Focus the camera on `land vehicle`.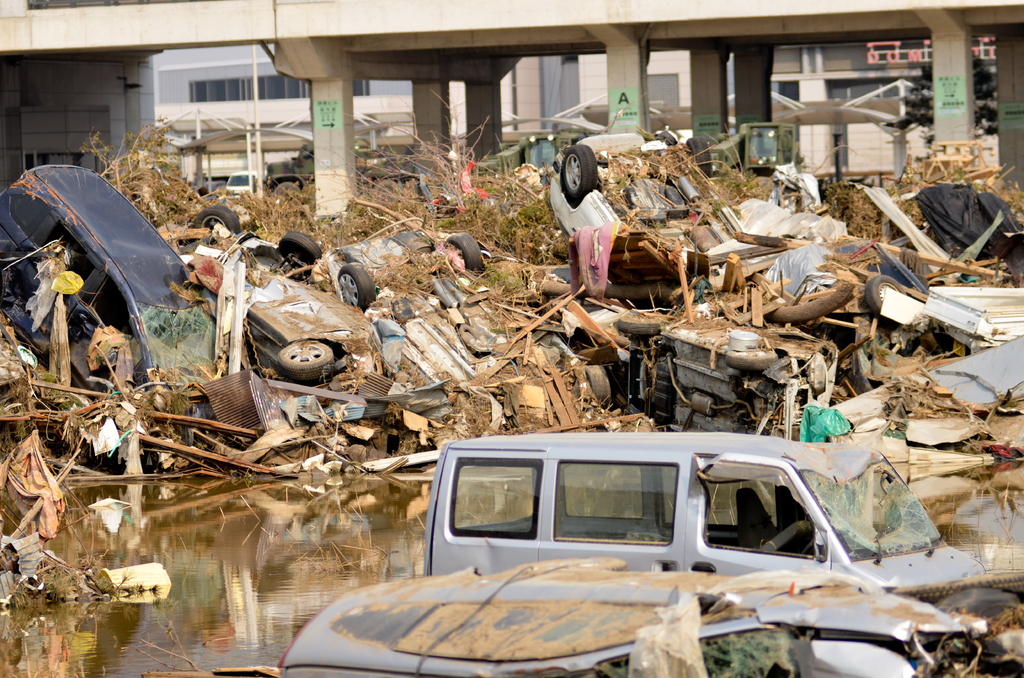
Focus region: (left=418, top=424, right=989, bottom=599).
